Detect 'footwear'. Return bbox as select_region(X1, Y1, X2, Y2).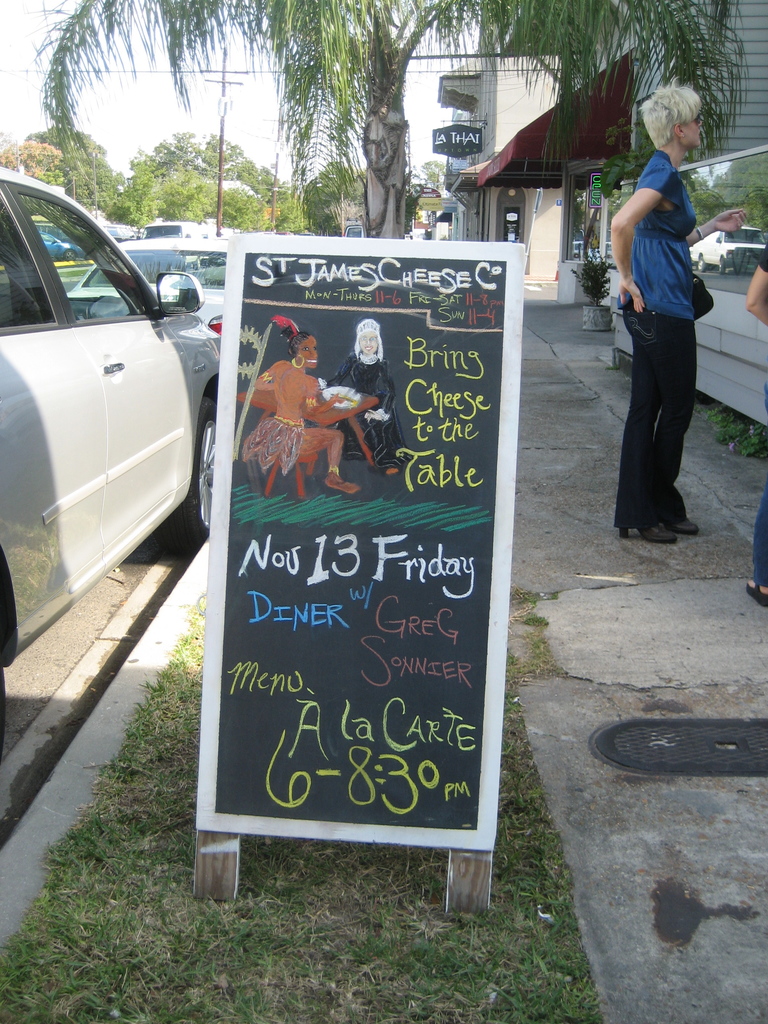
select_region(667, 524, 700, 532).
